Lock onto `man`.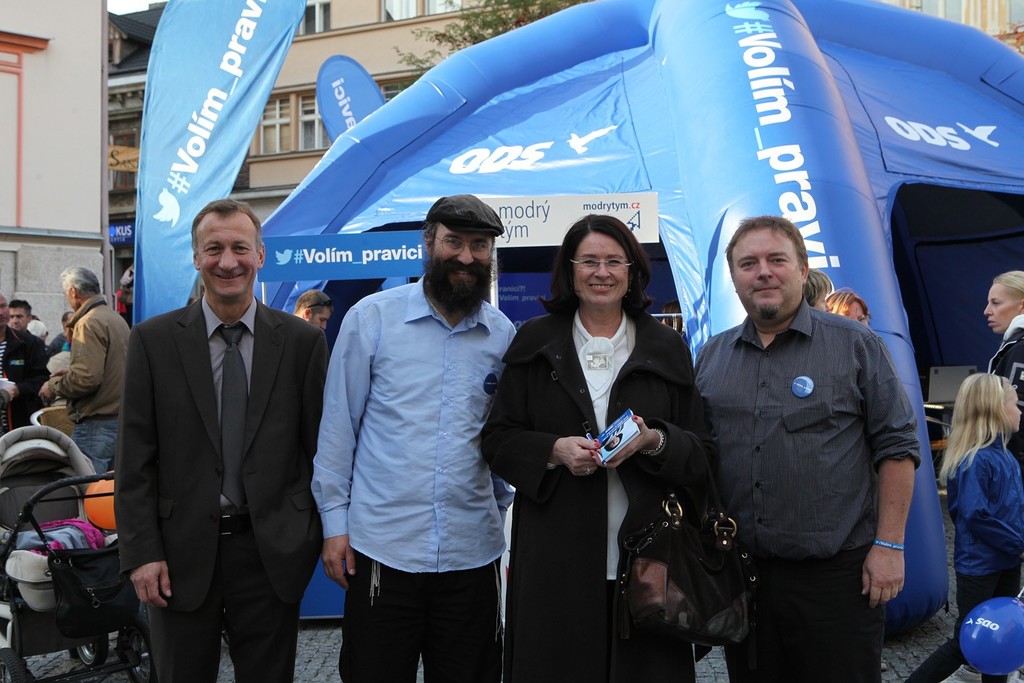
Locked: 0 298 54 389.
